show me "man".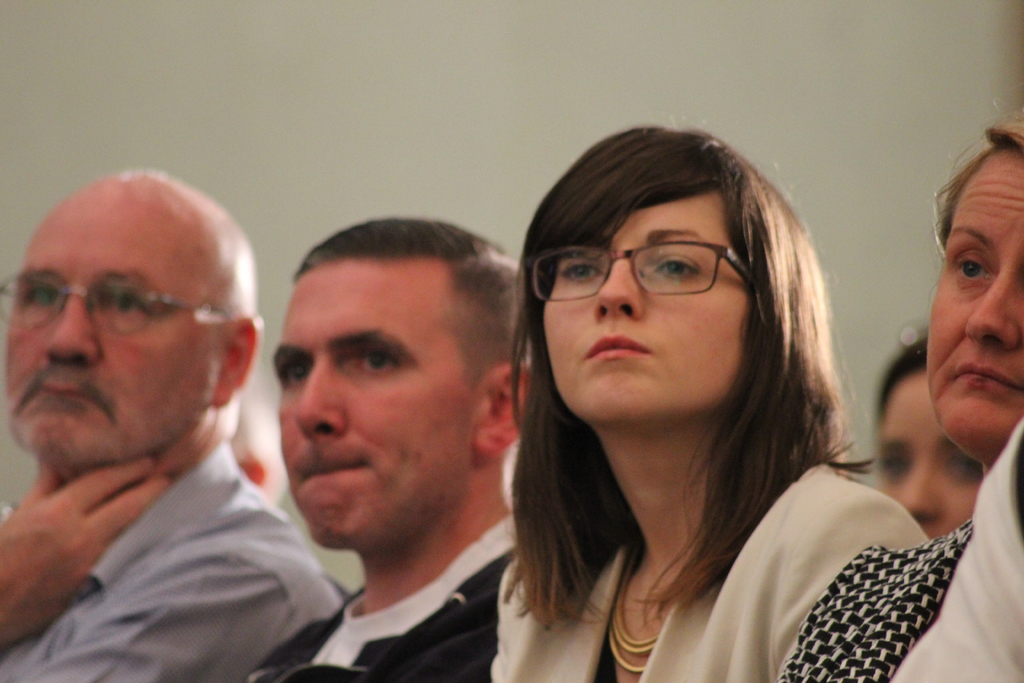
"man" is here: x1=0 y1=178 x2=365 y2=670.
